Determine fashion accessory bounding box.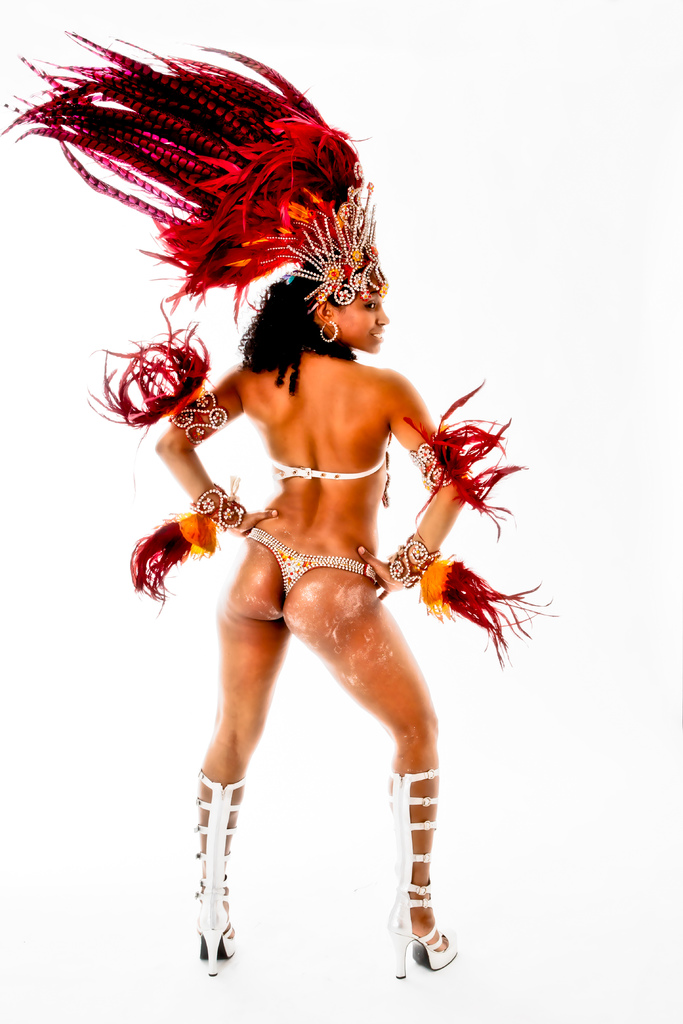
Determined: bbox(406, 378, 529, 539).
